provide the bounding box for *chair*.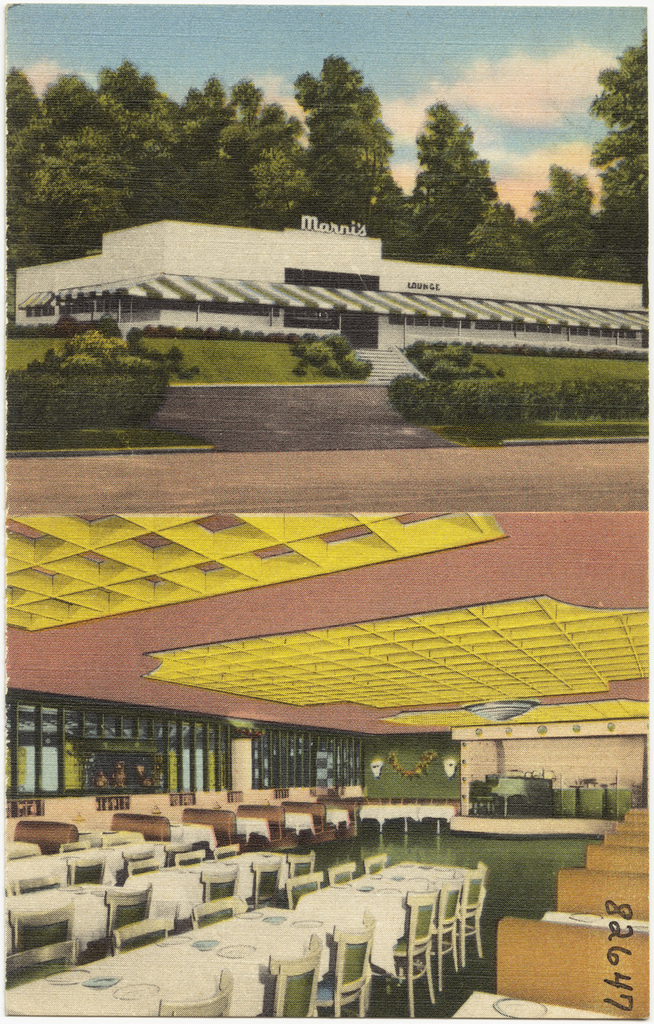
x1=247, y1=853, x2=284, y2=911.
